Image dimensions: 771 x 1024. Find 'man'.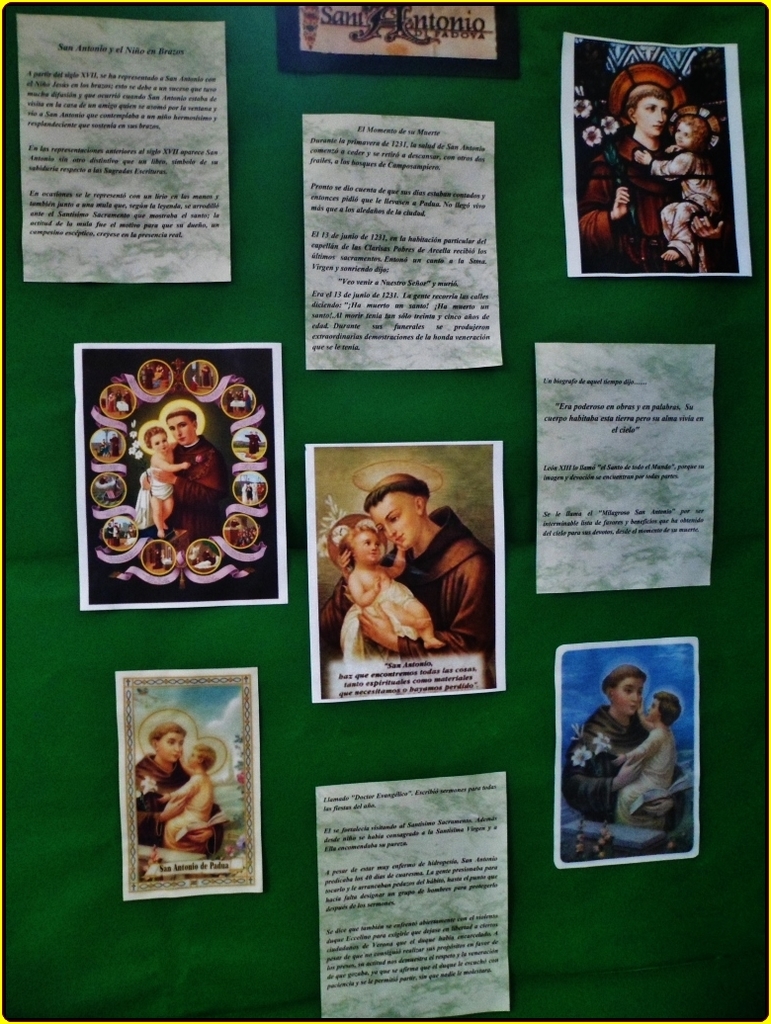
[left=570, top=52, right=728, bottom=259].
